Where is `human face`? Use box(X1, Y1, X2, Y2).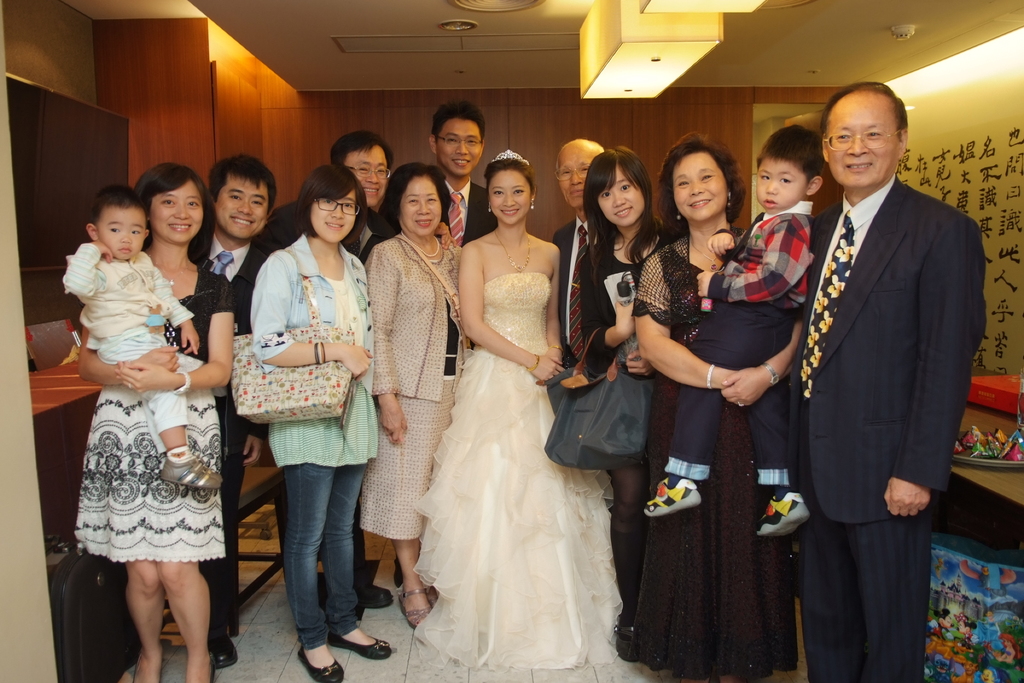
box(672, 150, 727, 222).
